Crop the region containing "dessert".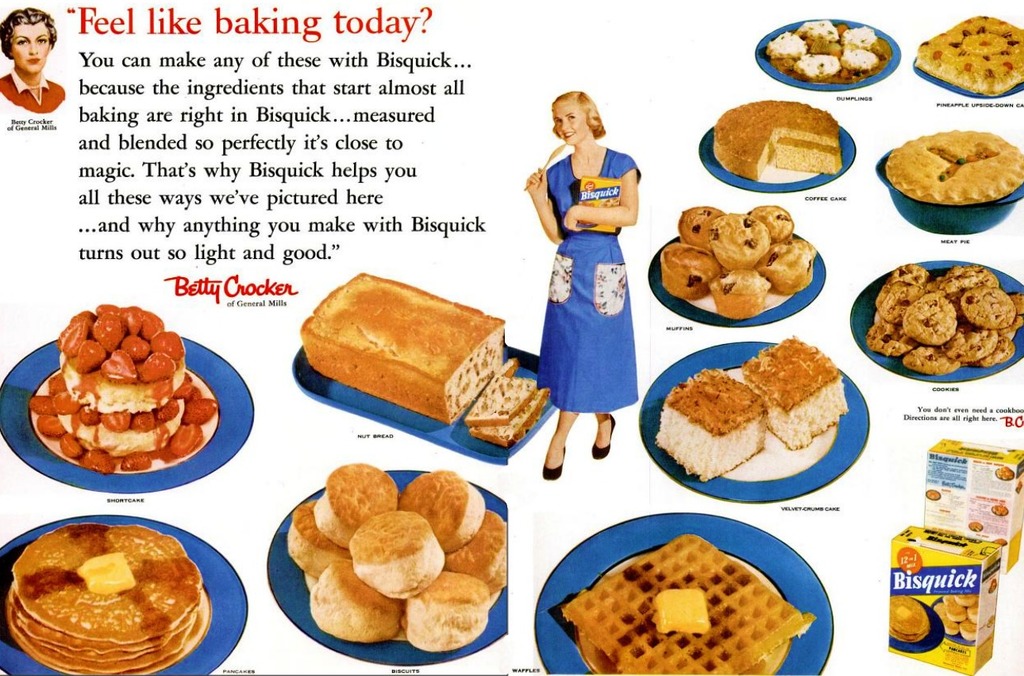
Crop region: l=408, t=573, r=492, b=654.
